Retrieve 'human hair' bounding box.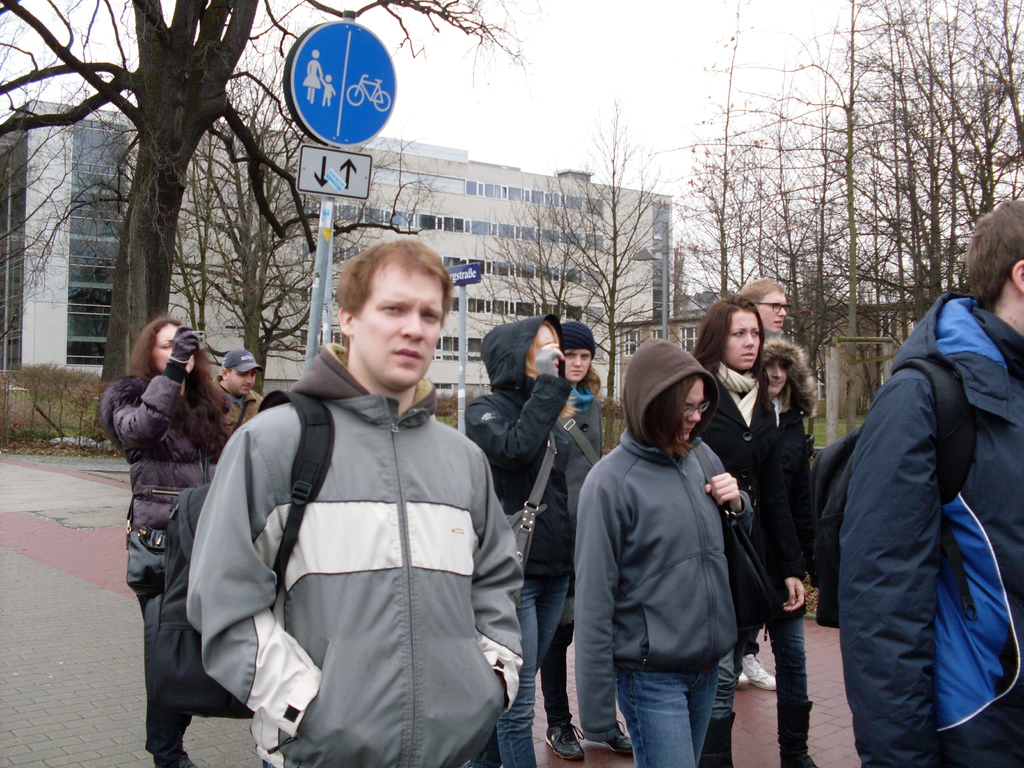
Bounding box: 966 198 1023 311.
